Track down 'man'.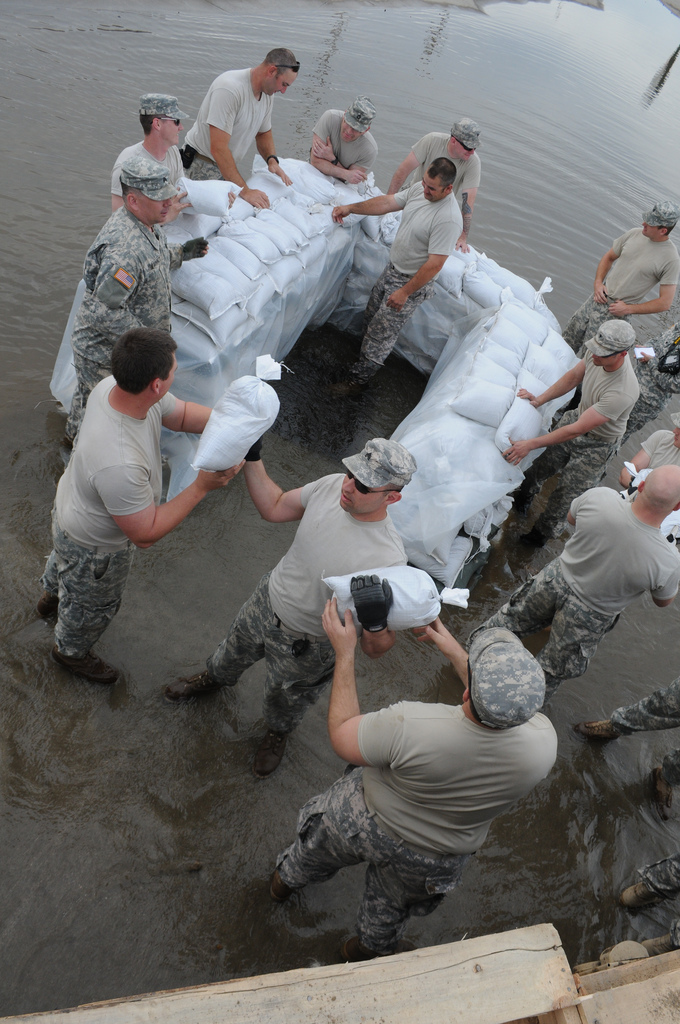
Tracked to {"left": 163, "top": 438, "right": 411, "bottom": 774}.
